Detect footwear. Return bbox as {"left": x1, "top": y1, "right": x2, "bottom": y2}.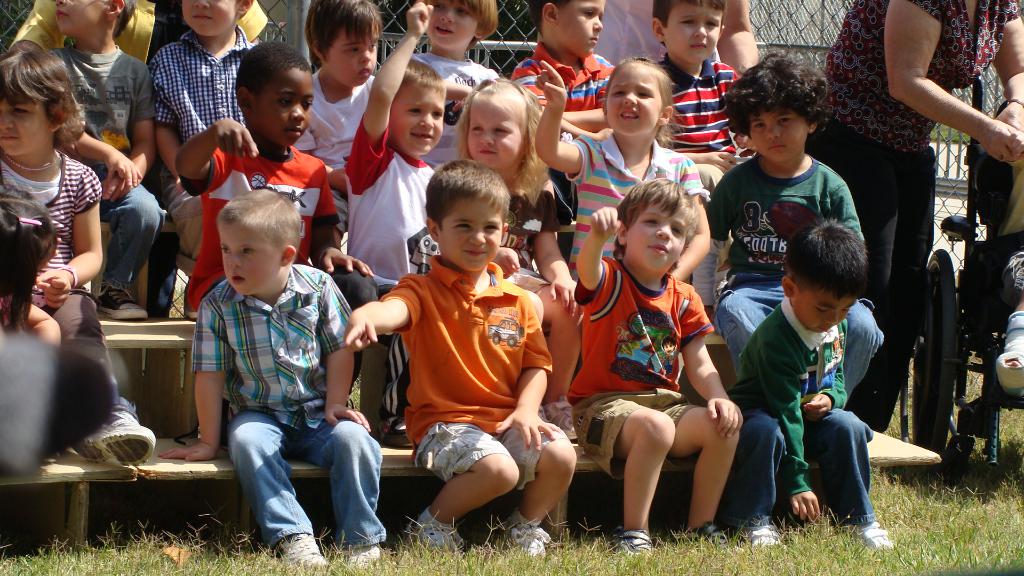
{"left": 601, "top": 525, "right": 657, "bottom": 560}.
